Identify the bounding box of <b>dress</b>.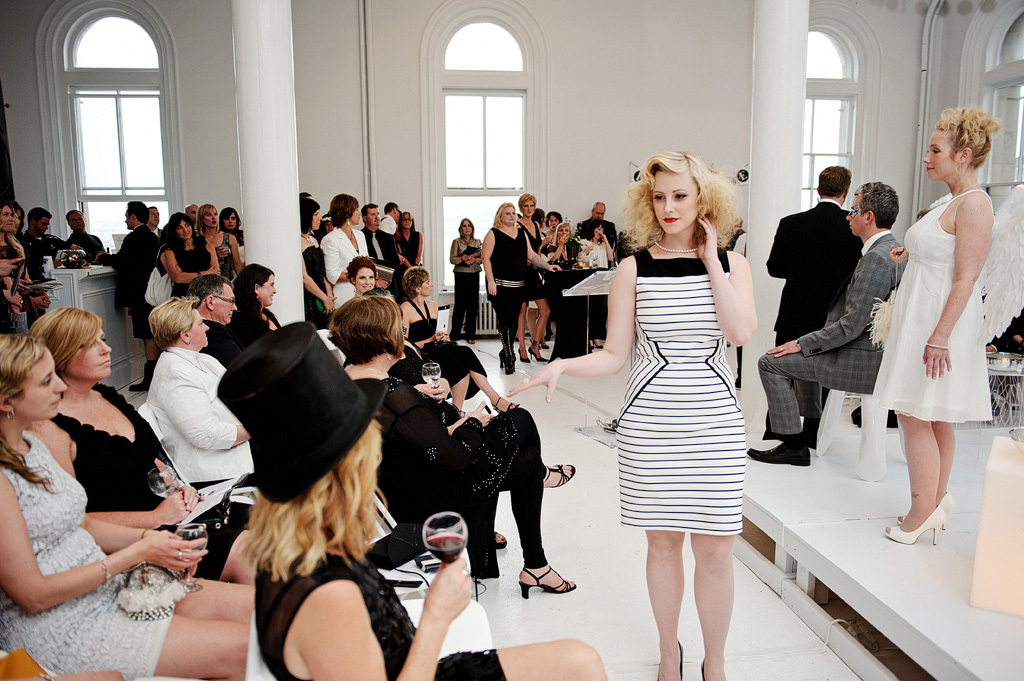
<bbox>156, 246, 215, 297</bbox>.
